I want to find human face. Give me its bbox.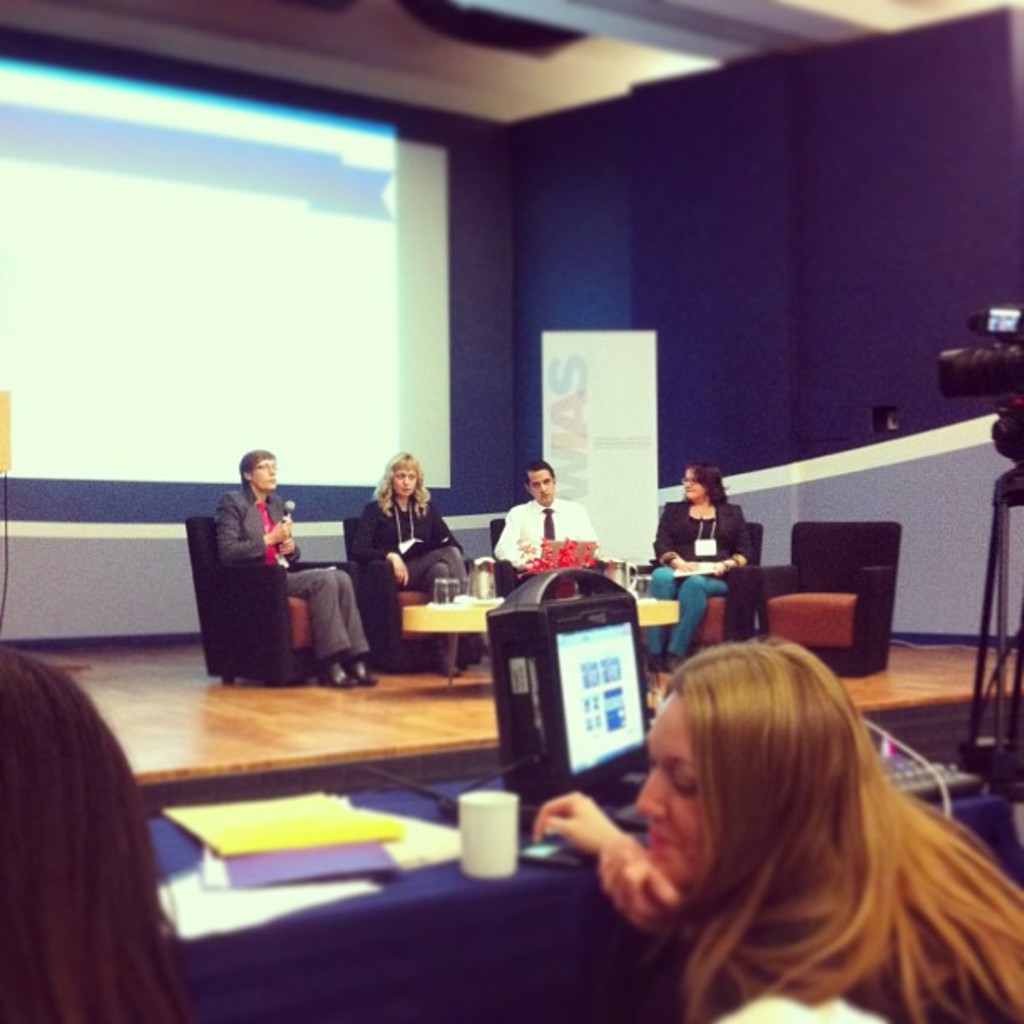
[left=249, top=457, right=278, bottom=492].
